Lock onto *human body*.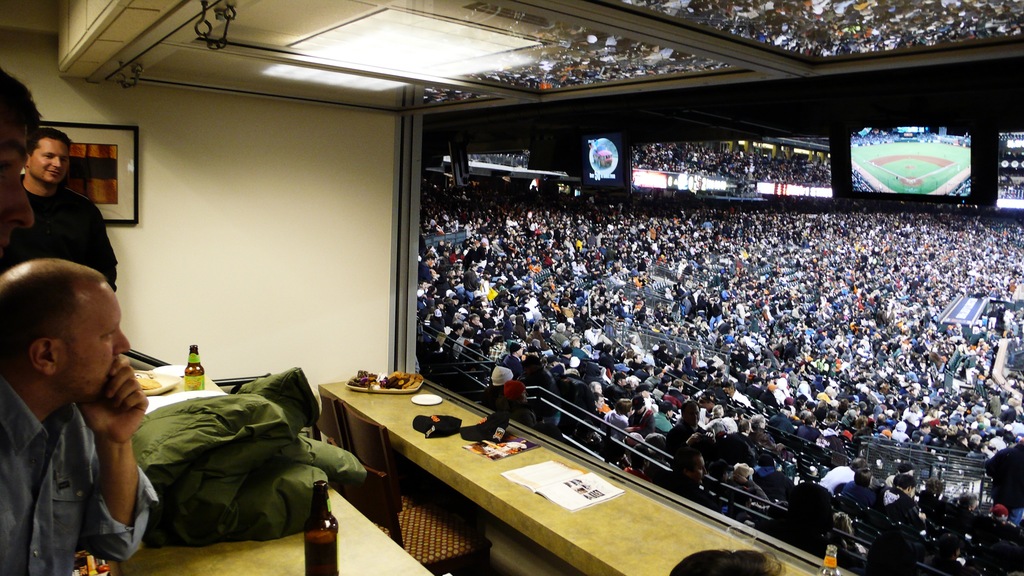
Locked: bbox(497, 223, 500, 224).
